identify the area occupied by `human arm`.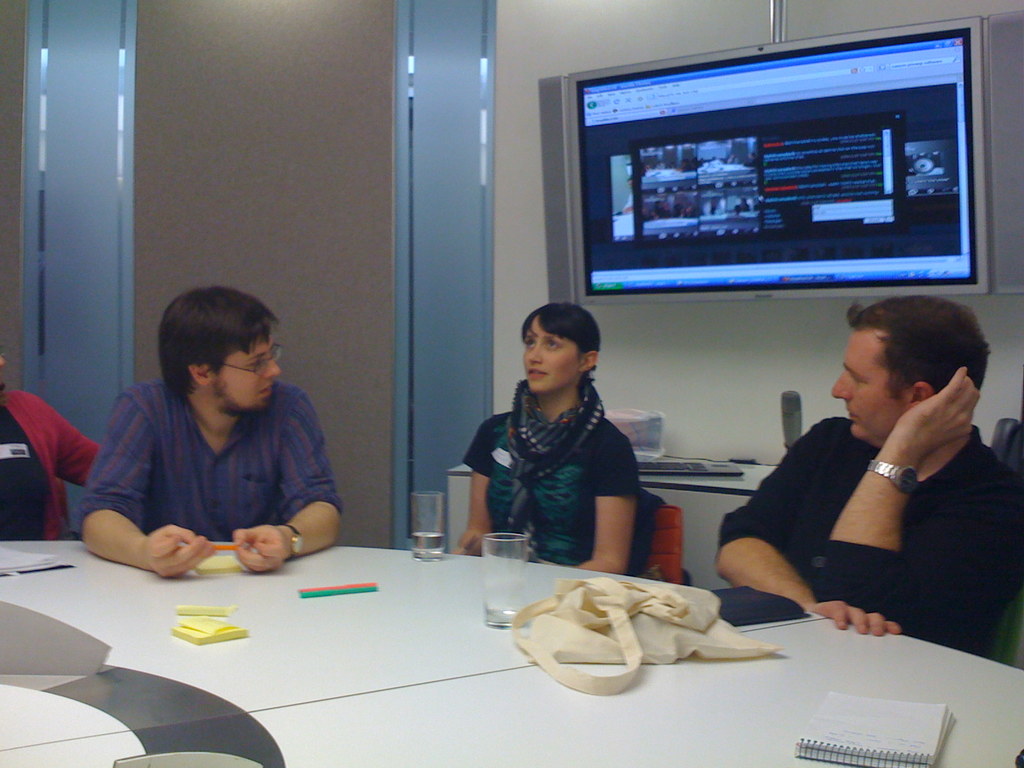
Area: [573, 434, 641, 573].
